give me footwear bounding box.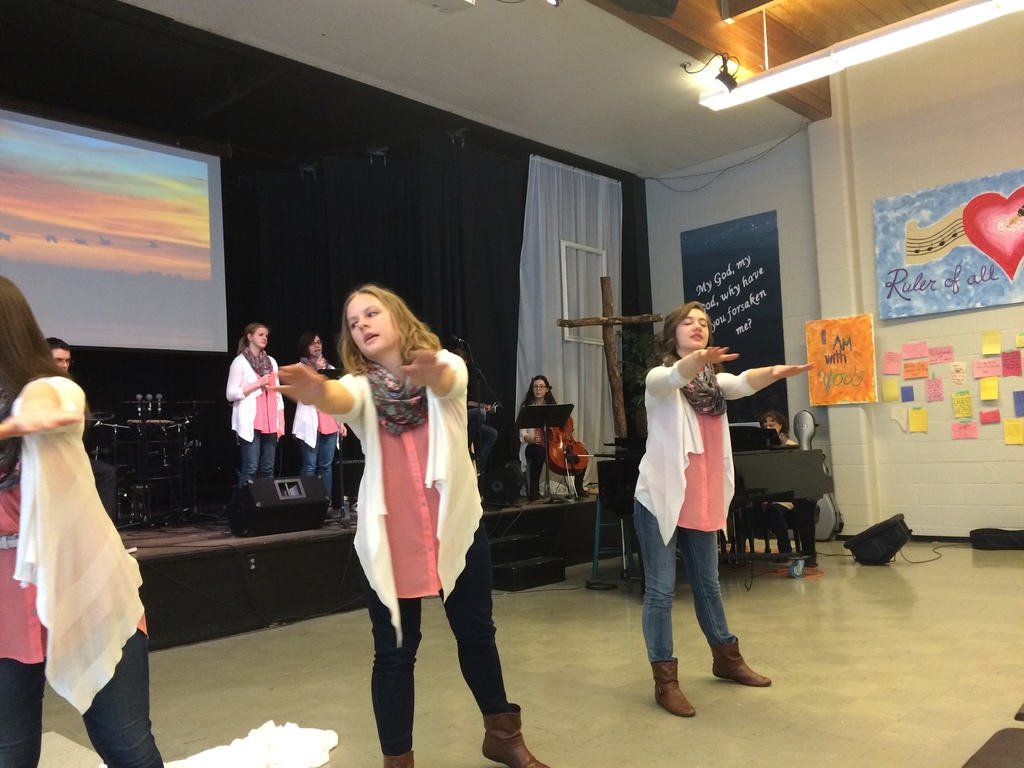
(left=479, top=700, right=549, bottom=767).
